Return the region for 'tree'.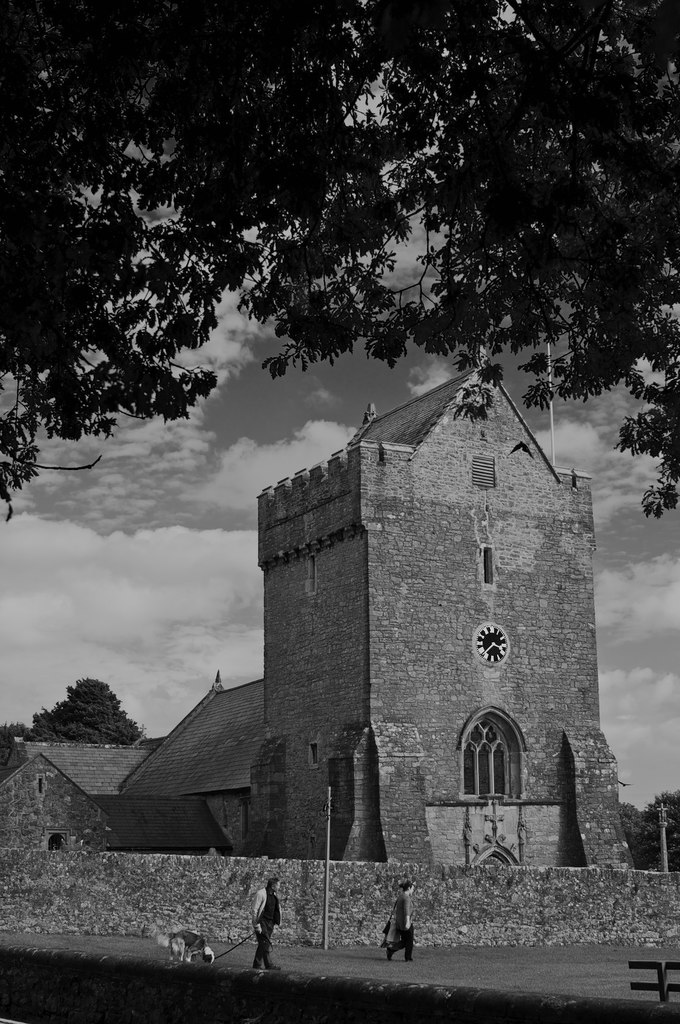
x1=620 y1=788 x2=679 y2=877.
